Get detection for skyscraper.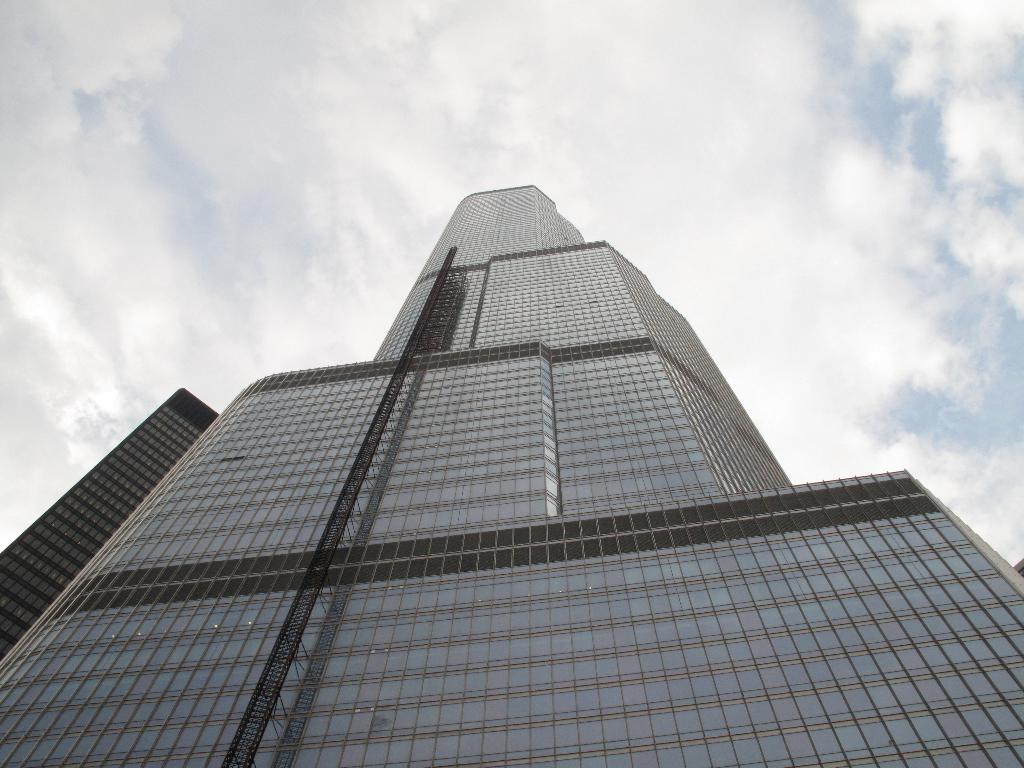
Detection: bbox=[16, 190, 1023, 744].
